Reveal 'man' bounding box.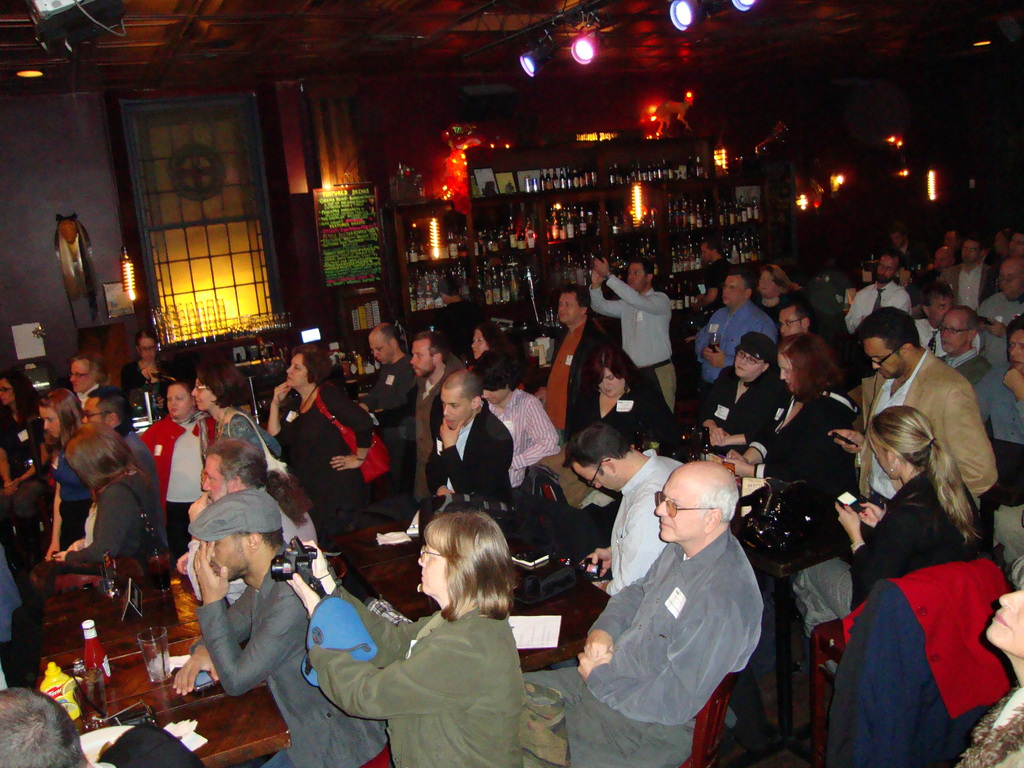
Revealed: select_region(170, 489, 384, 767).
